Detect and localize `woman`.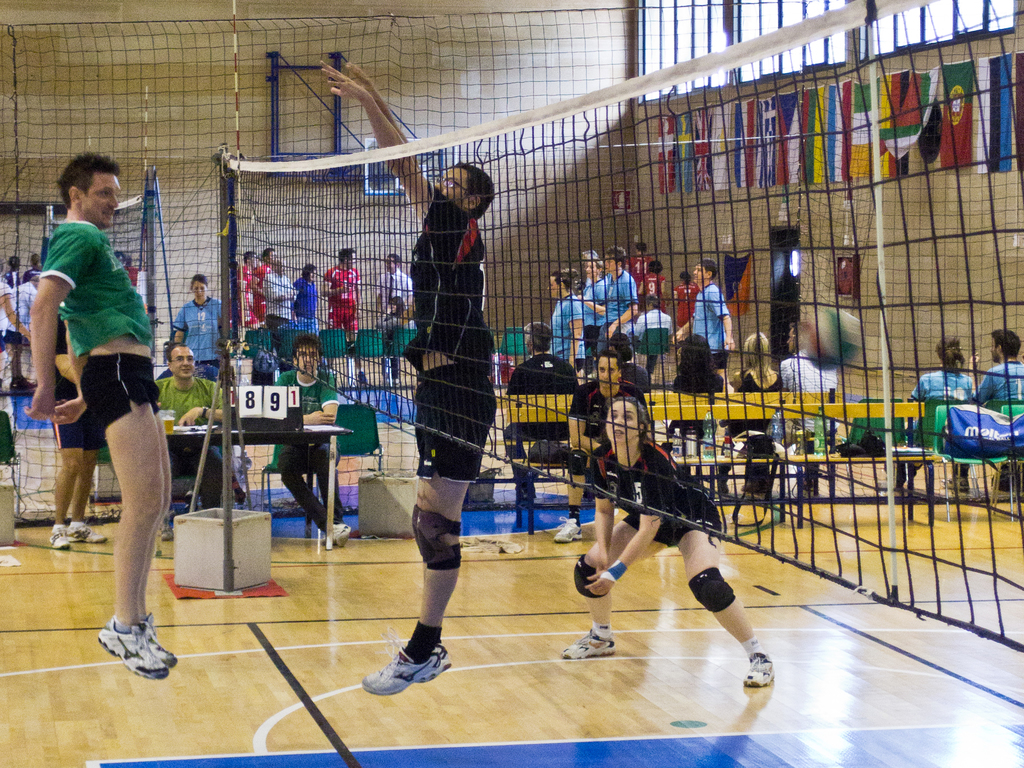
Localized at rect(0, 259, 29, 391).
